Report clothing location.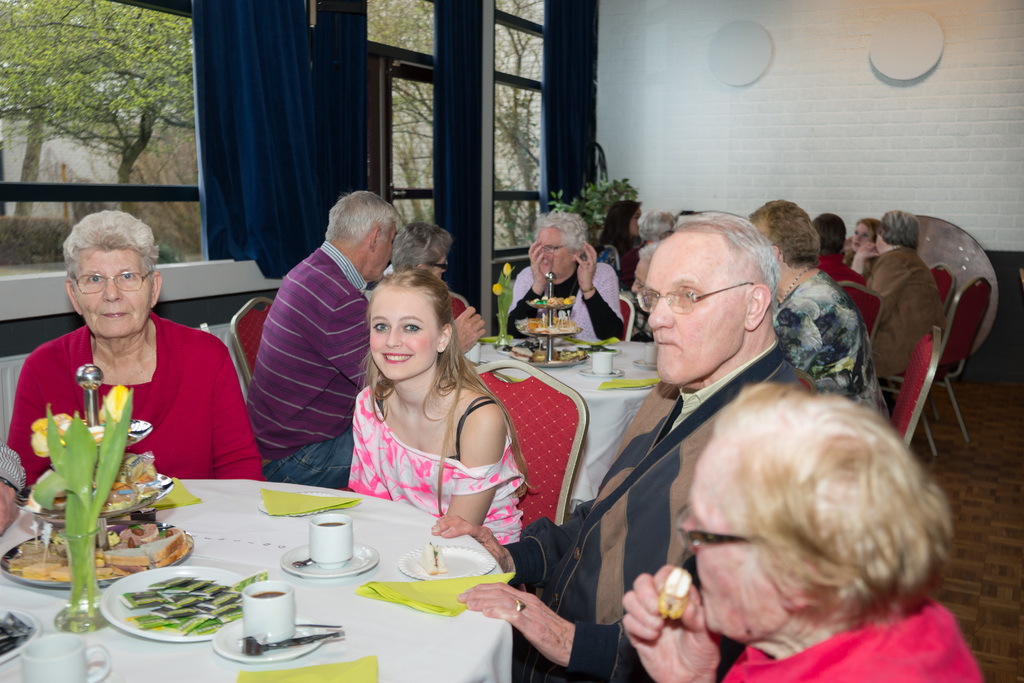
Report: x1=266 y1=249 x2=381 y2=493.
